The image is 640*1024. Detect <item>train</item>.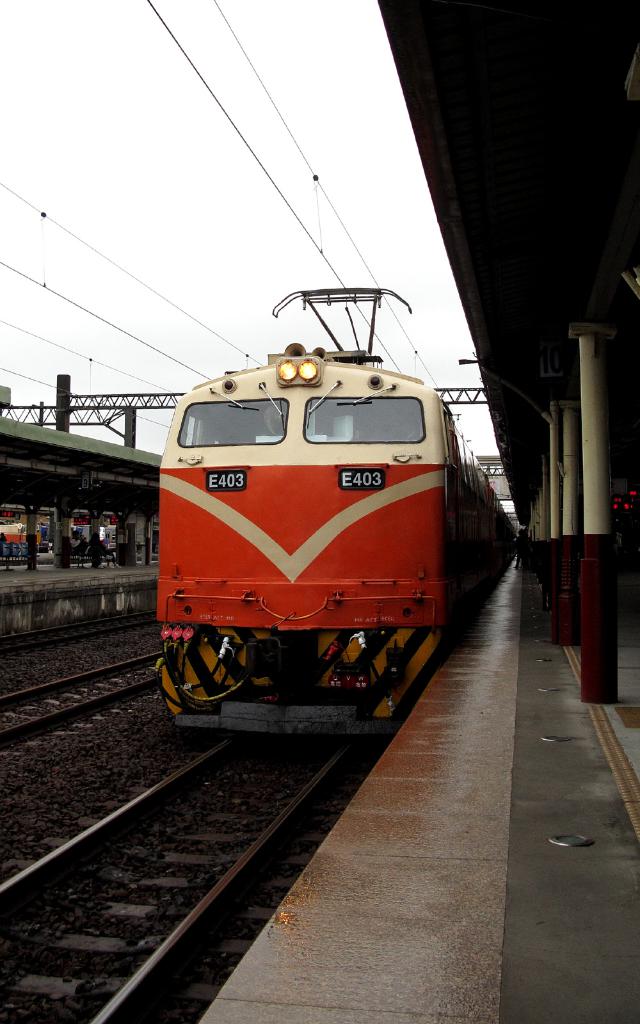
Detection: <bbox>153, 281, 520, 748</bbox>.
